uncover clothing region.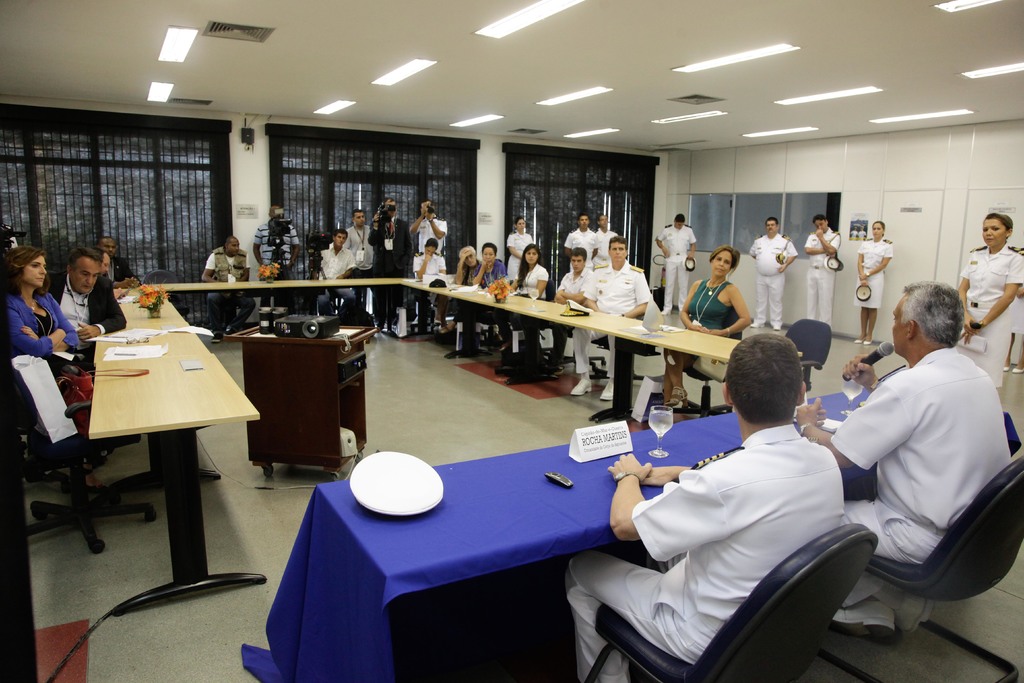
Uncovered: detection(496, 262, 550, 348).
